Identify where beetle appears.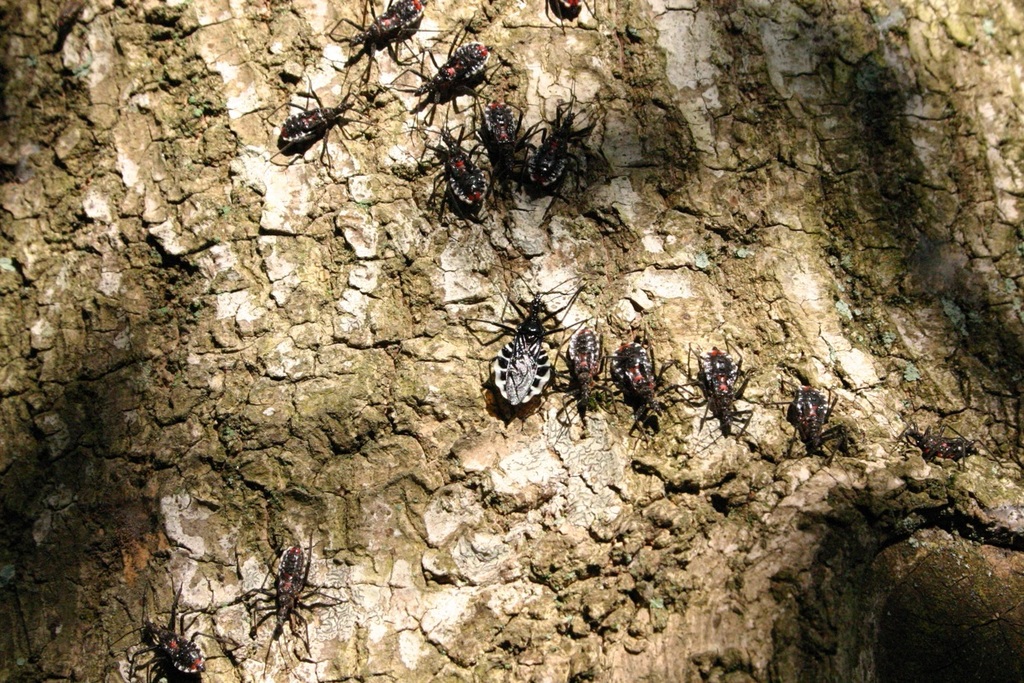
Appears at region(543, 329, 592, 402).
